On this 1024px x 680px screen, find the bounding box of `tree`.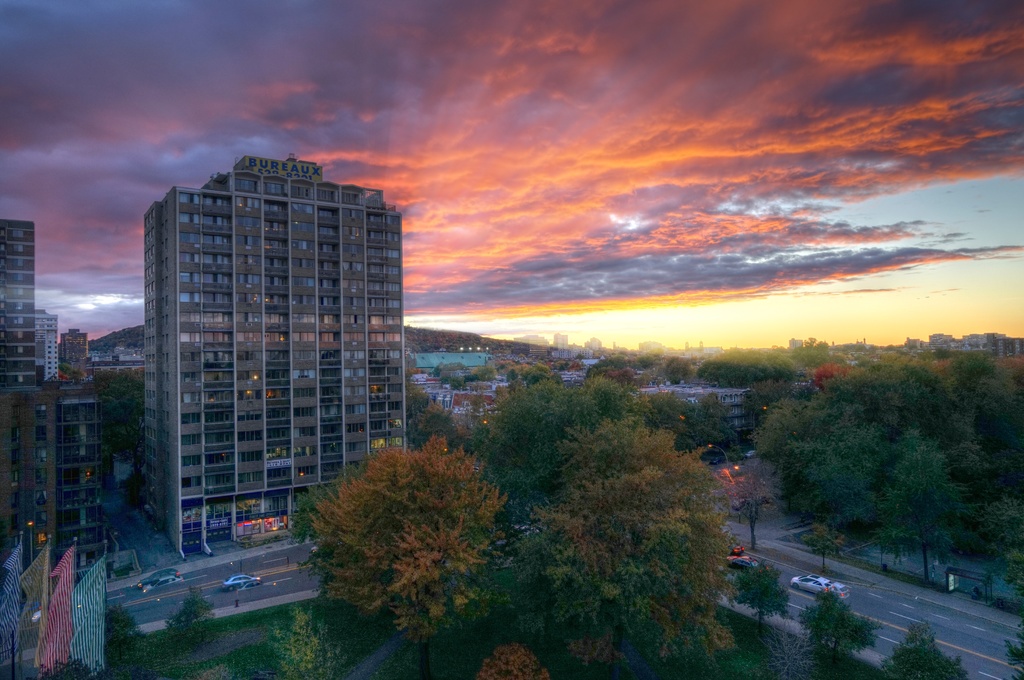
Bounding box: box(84, 366, 143, 441).
